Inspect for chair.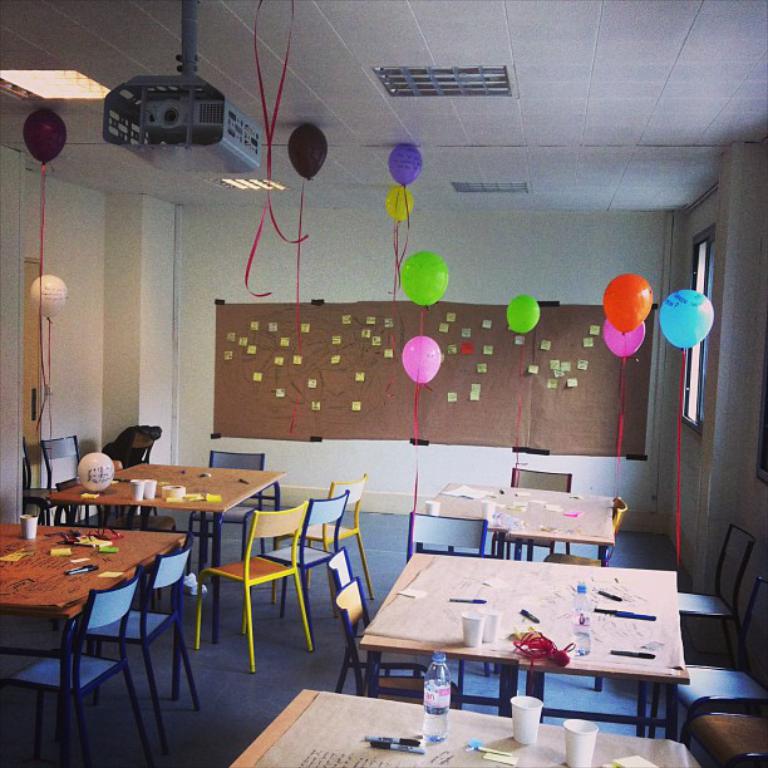
Inspection: (left=251, top=488, right=349, bottom=650).
